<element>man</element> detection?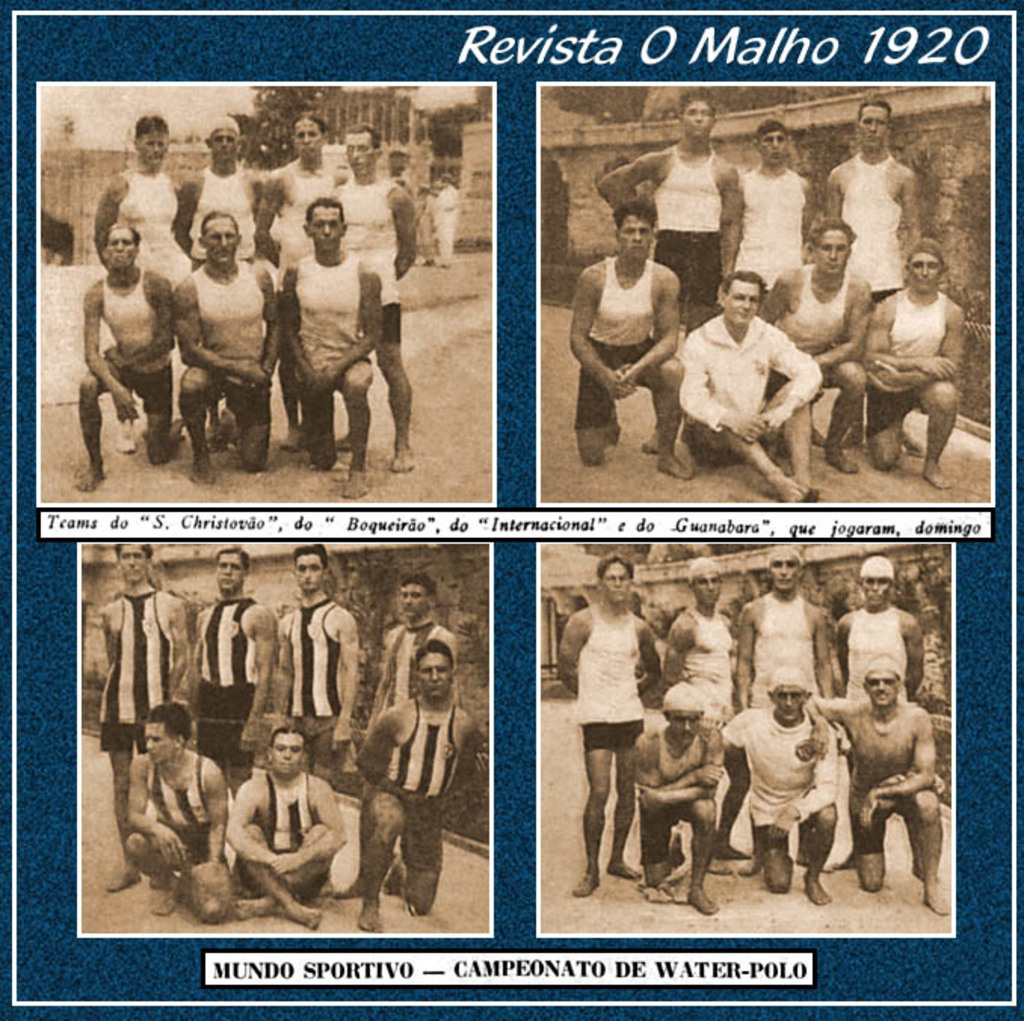
{"left": 805, "top": 662, "right": 952, "bottom": 914}
